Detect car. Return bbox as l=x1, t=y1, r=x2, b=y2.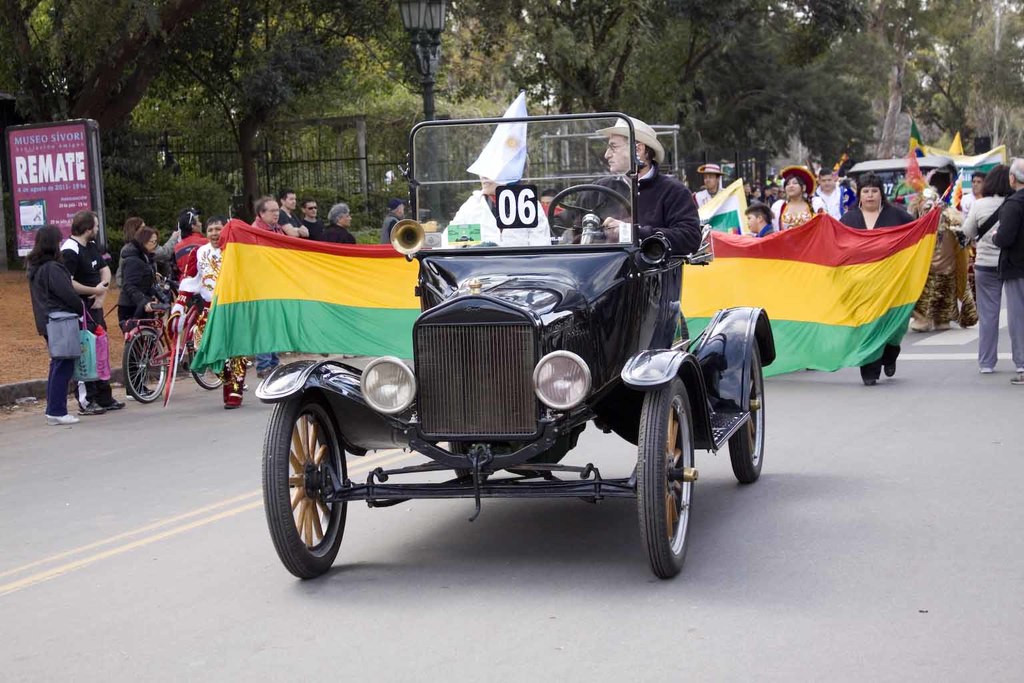
l=845, t=154, r=958, b=197.
